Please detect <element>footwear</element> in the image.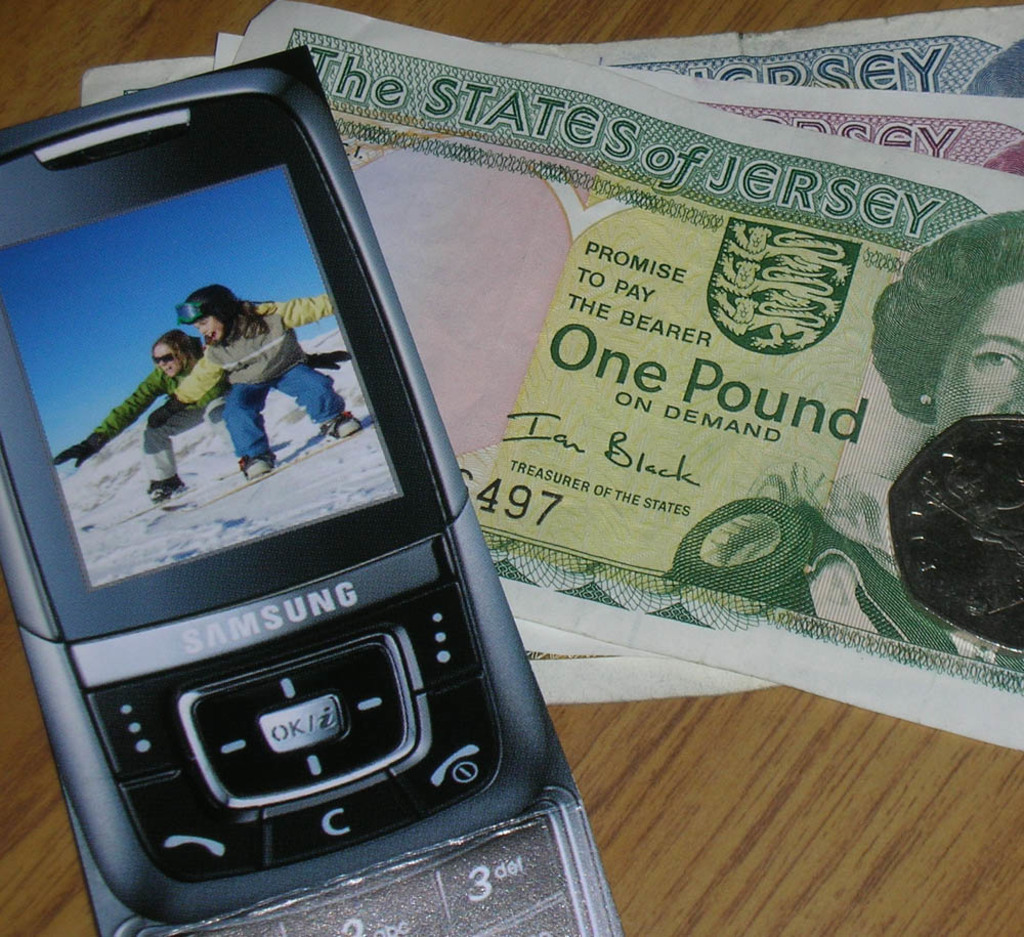
select_region(242, 456, 279, 481).
